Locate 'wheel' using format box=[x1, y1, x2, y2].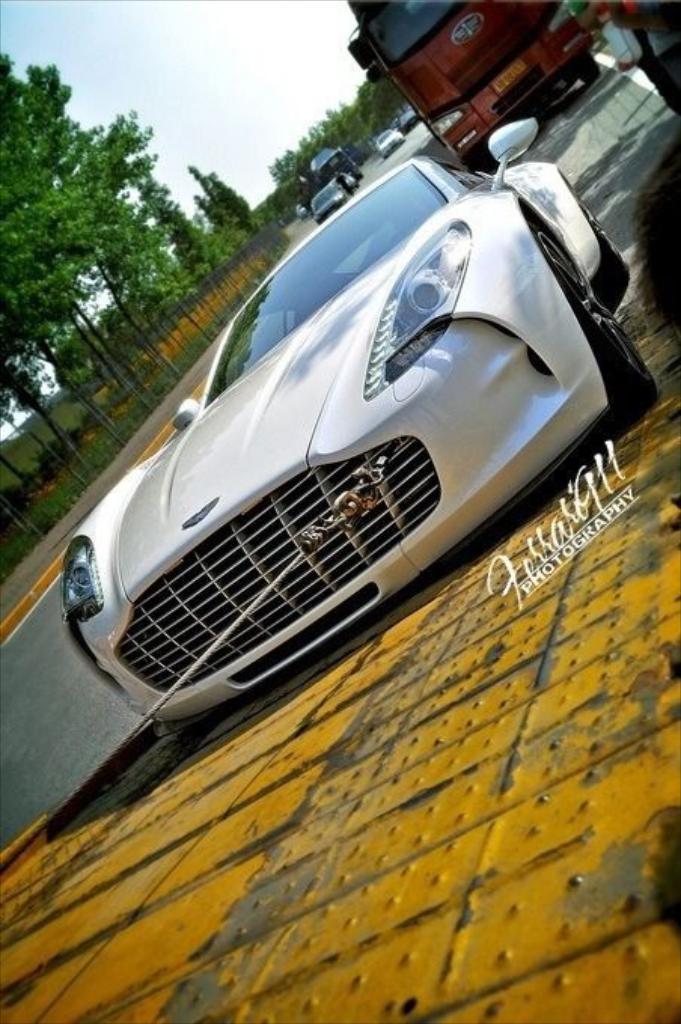
box=[520, 215, 658, 413].
